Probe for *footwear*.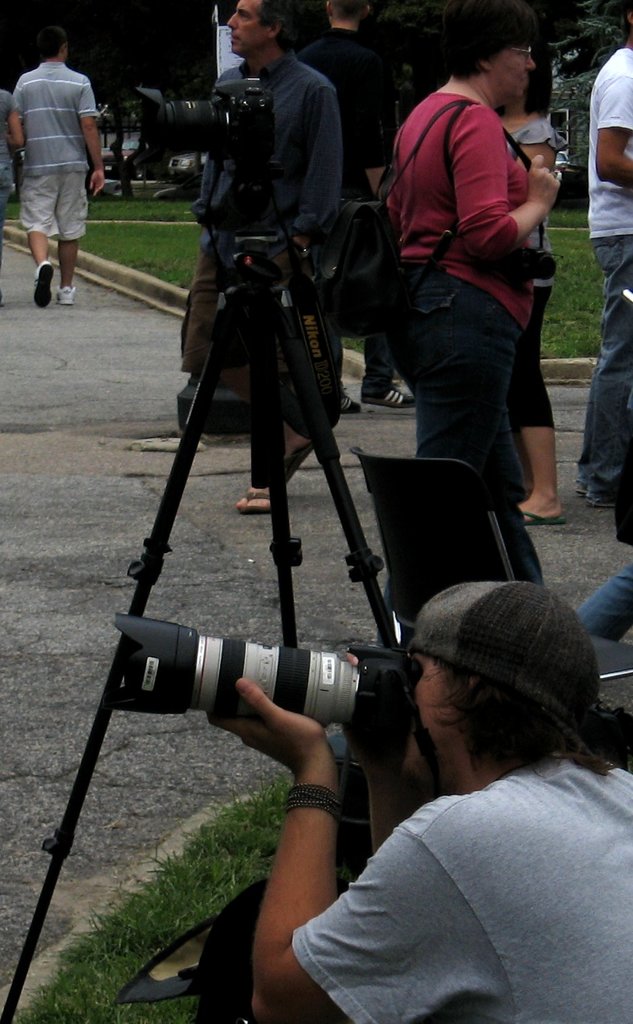
Probe result: 53:276:74:308.
